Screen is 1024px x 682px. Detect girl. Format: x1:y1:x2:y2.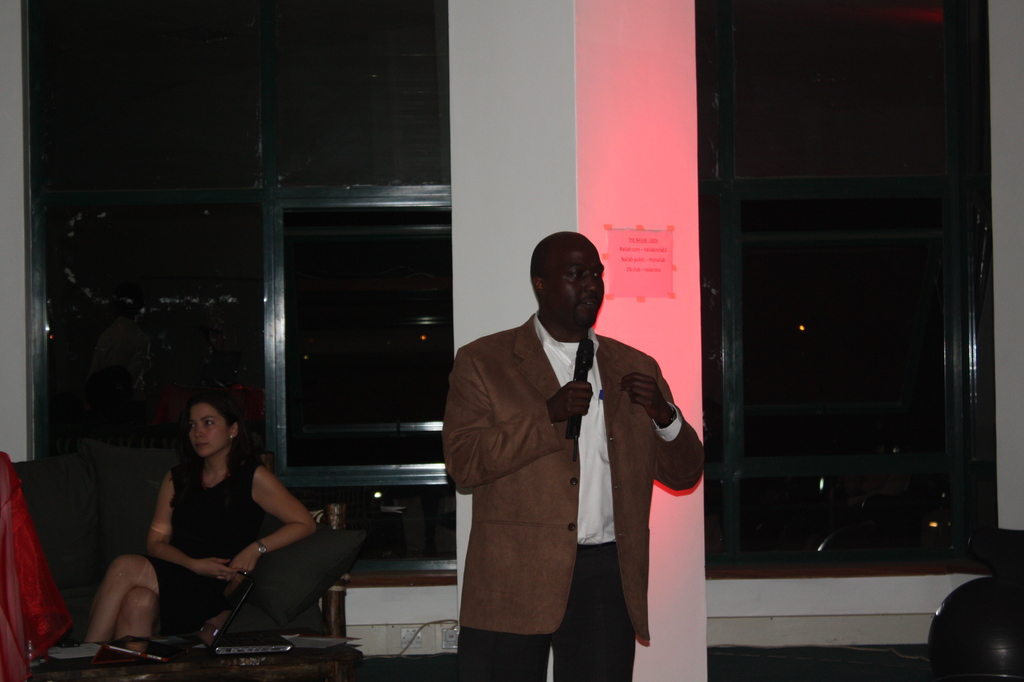
83:396:323:653.
